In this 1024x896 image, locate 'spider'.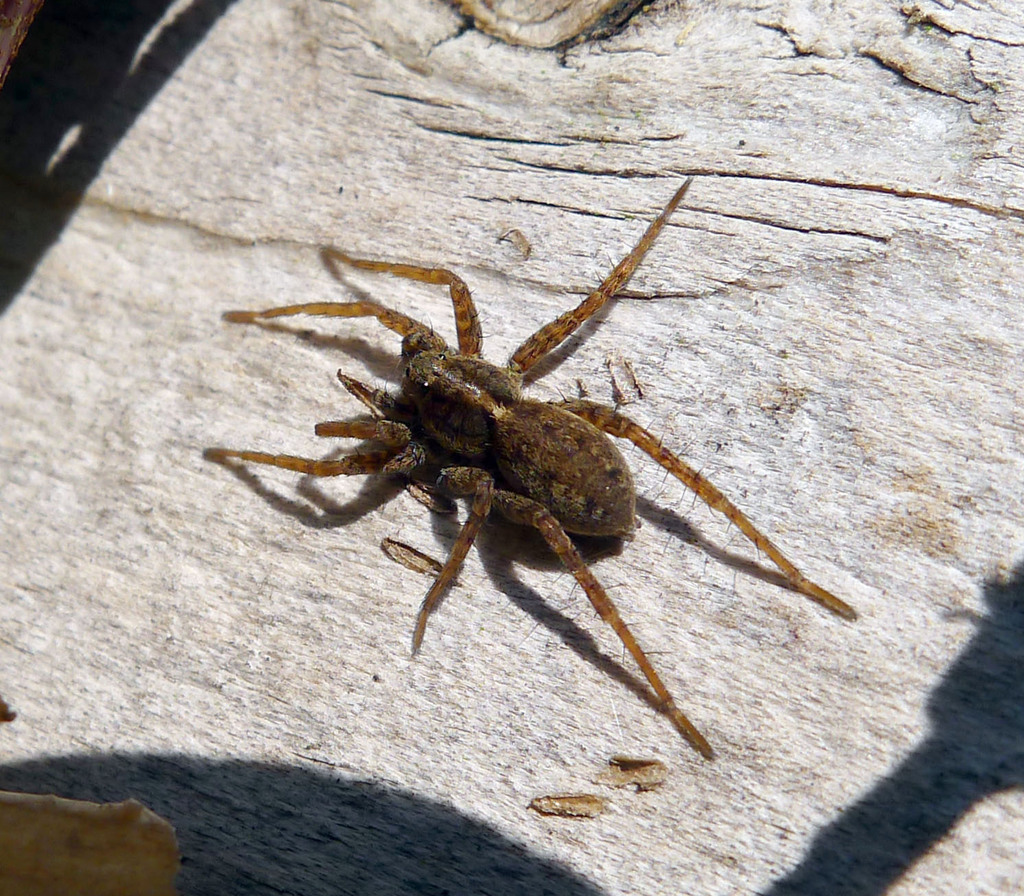
Bounding box: pyautogui.locateOnScreen(200, 172, 856, 759).
